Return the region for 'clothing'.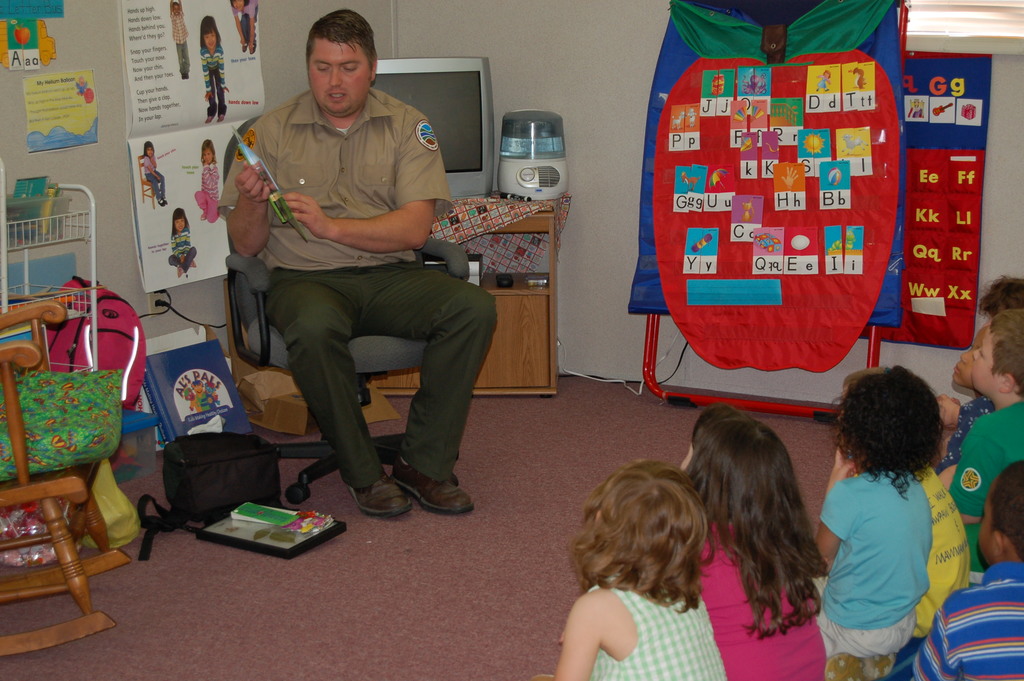
l=200, t=44, r=222, b=115.
